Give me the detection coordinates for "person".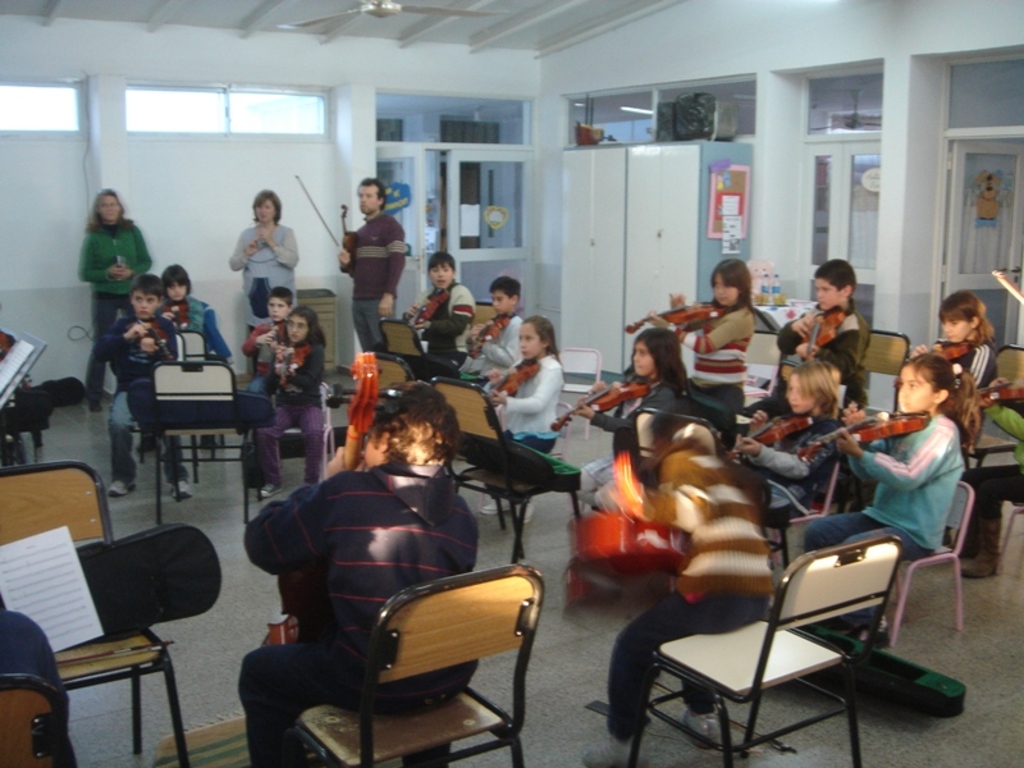
box(723, 357, 851, 522).
